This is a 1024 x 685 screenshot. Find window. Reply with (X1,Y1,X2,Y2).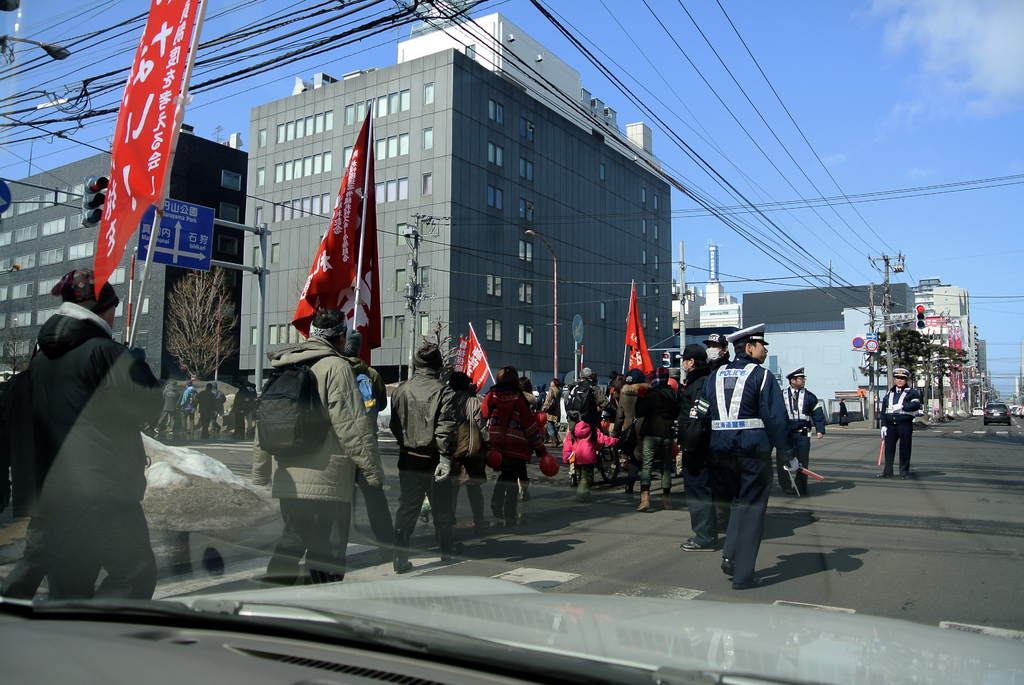
(109,267,127,283).
